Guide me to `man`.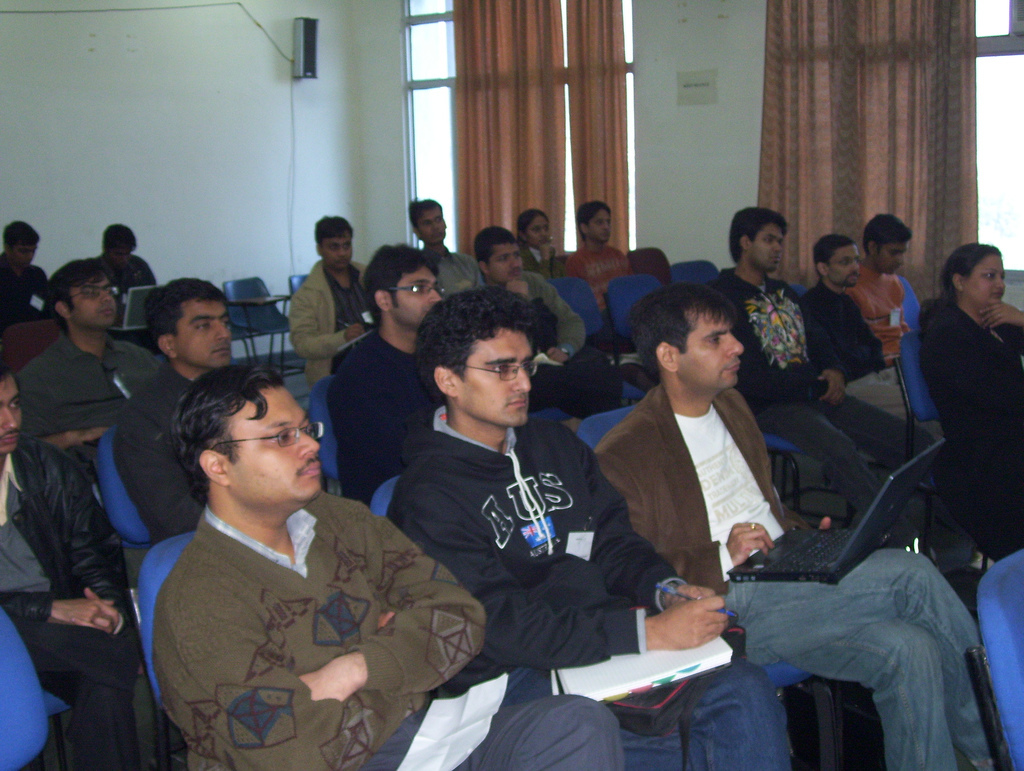
Guidance: box=[590, 278, 1004, 770].
